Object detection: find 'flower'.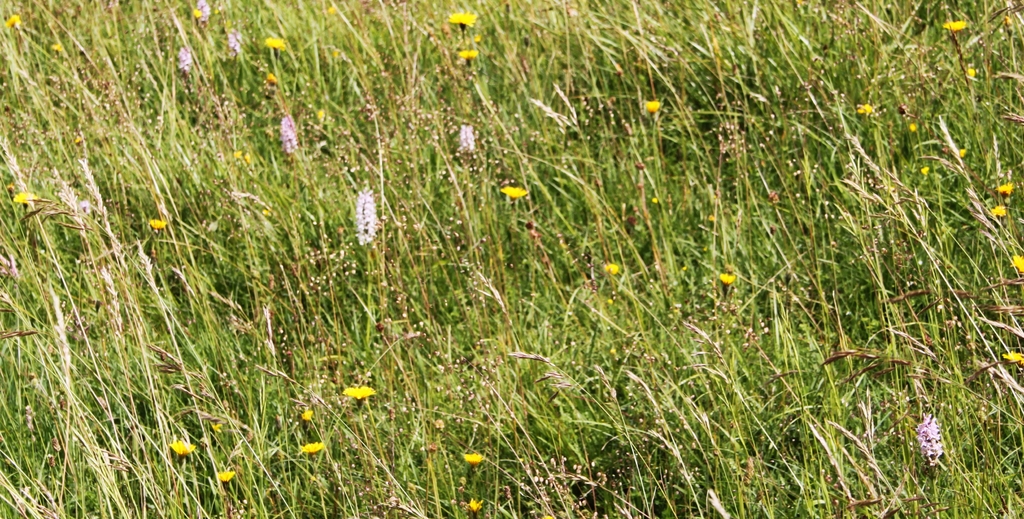
bbox=(278, 110, 305, 160).
